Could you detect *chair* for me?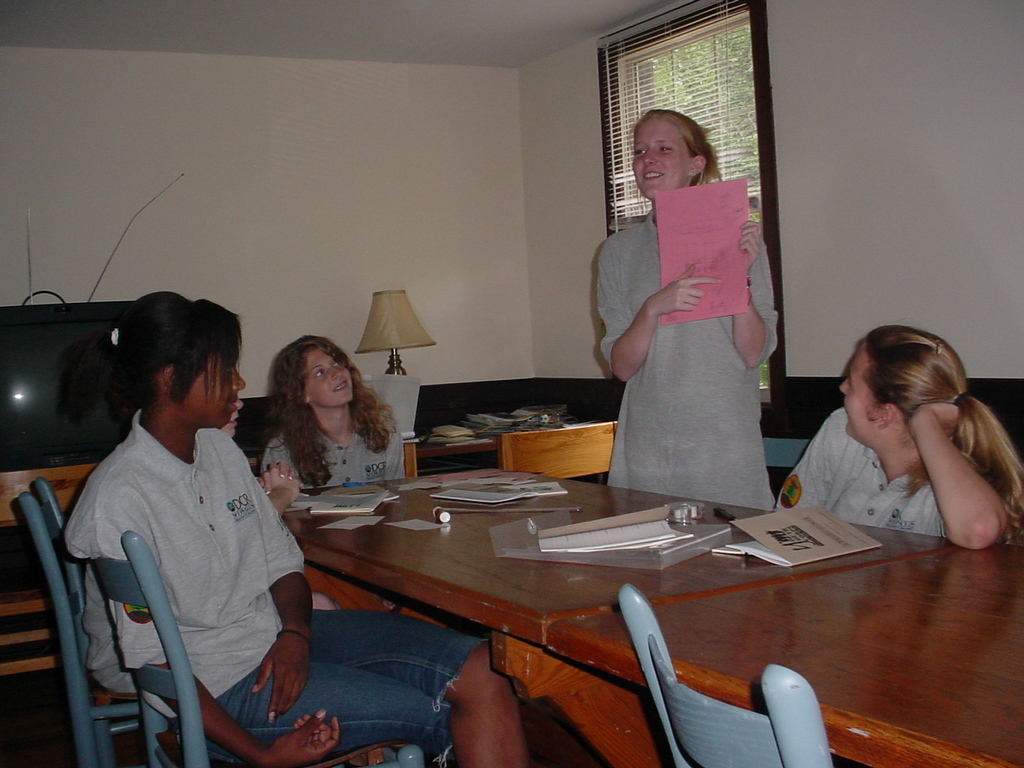
Detection result: <bbox>13, 465, 189, 767</bbox>.
